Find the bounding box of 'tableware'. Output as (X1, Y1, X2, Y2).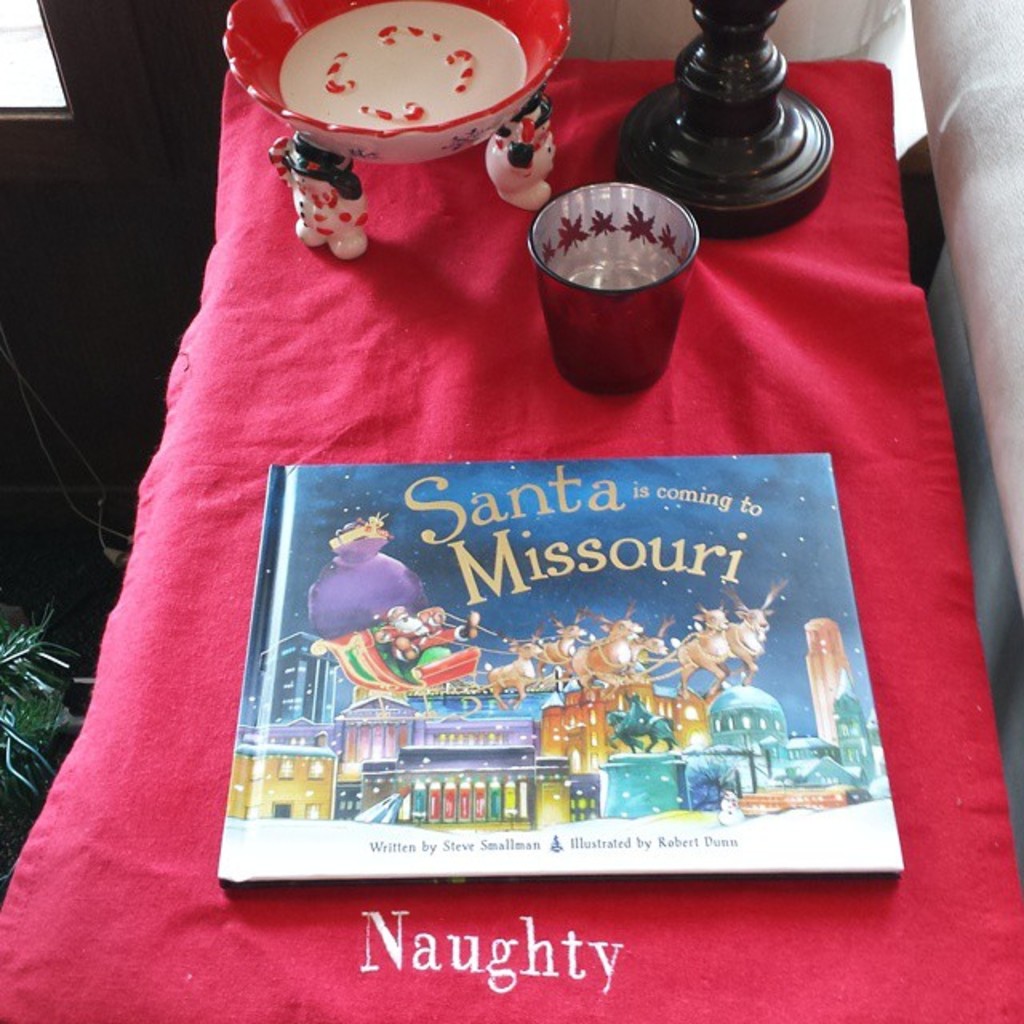
(531, 187, 701, 392).
